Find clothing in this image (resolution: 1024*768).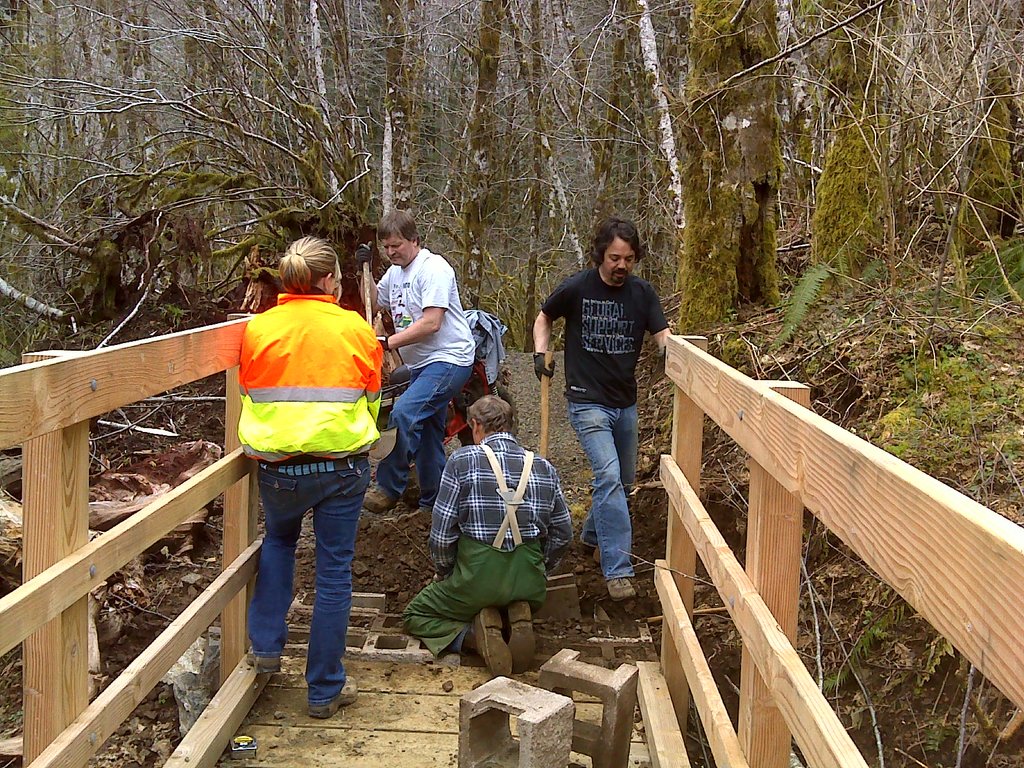
(224, 292, 384, 696).
